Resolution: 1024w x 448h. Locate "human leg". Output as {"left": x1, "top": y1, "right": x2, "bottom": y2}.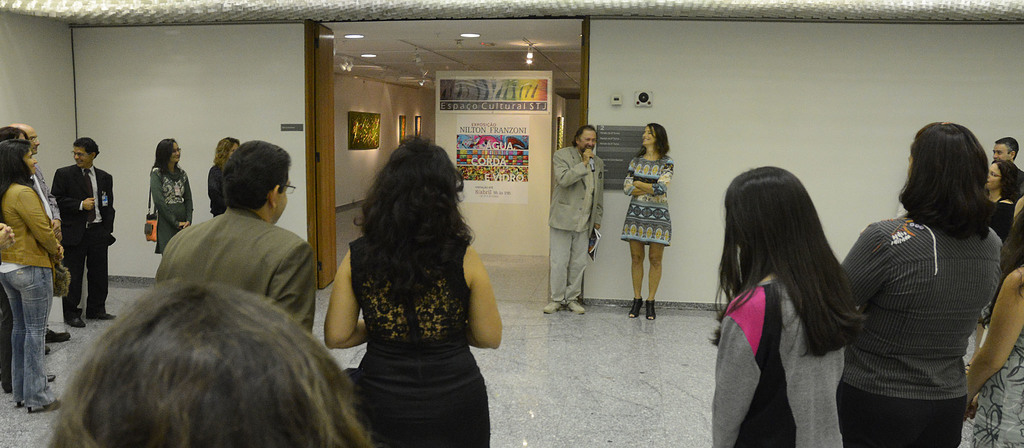
{"left": 63, "top": 242, "right": 84, "bottom": 324}.
